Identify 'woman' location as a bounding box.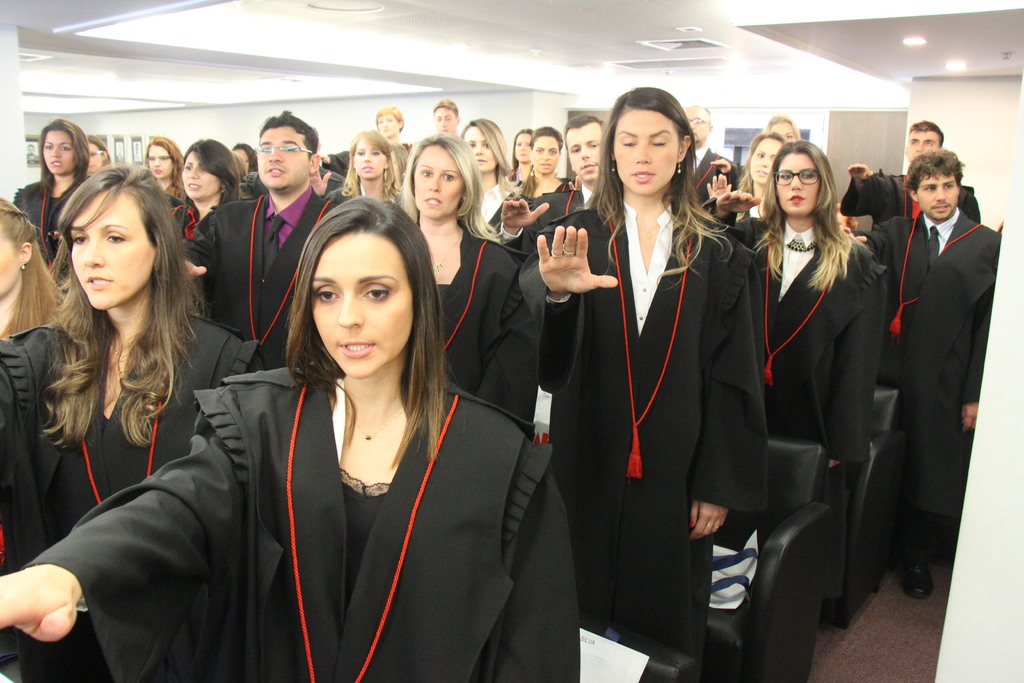
[x1=13, y1=115, x2=92, y2=267].
